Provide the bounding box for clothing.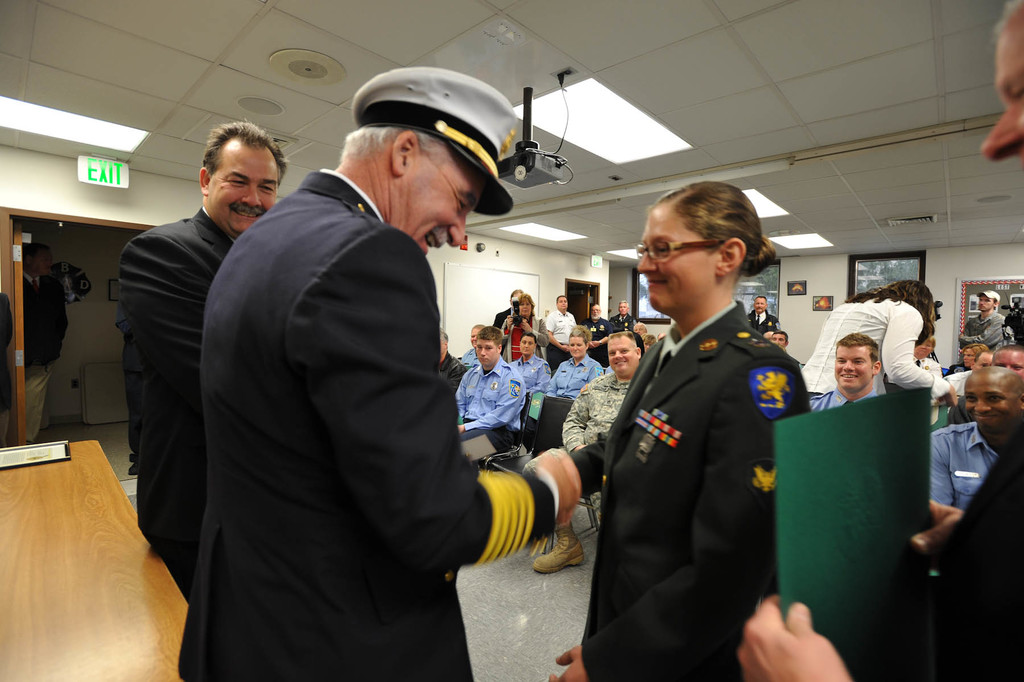
select_region(116, 210, 236, 549).
